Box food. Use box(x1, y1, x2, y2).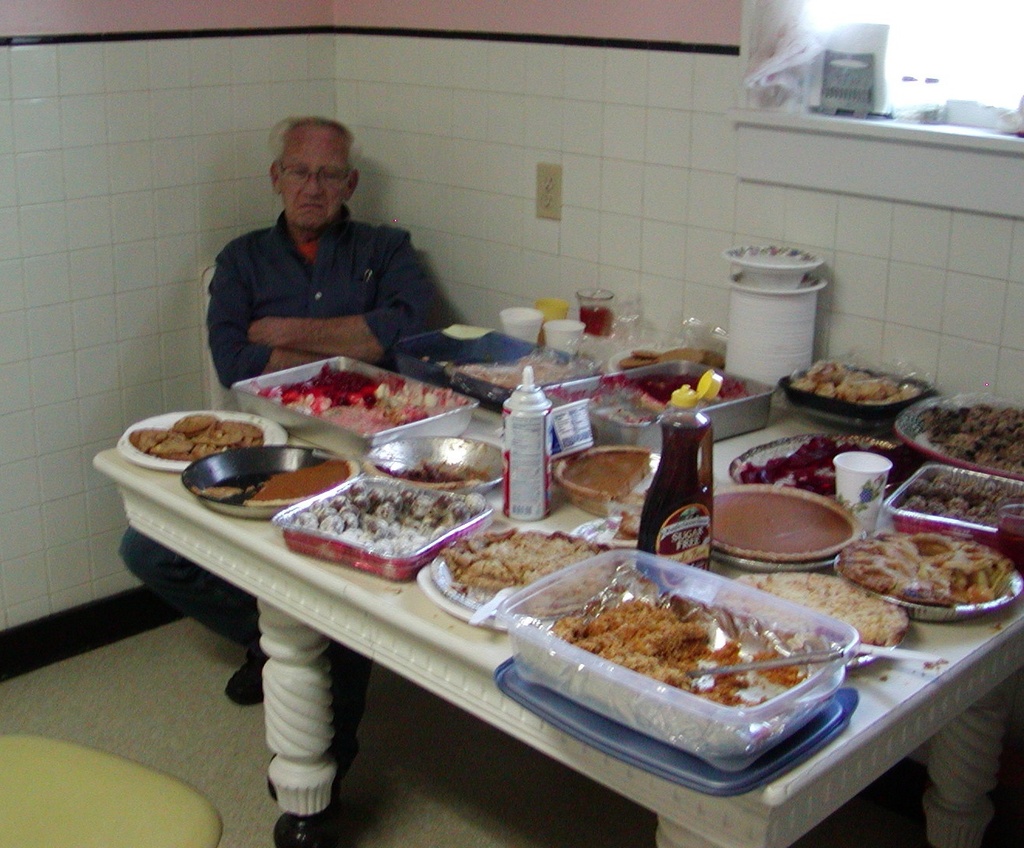
box(536, 559, 832, 737).
